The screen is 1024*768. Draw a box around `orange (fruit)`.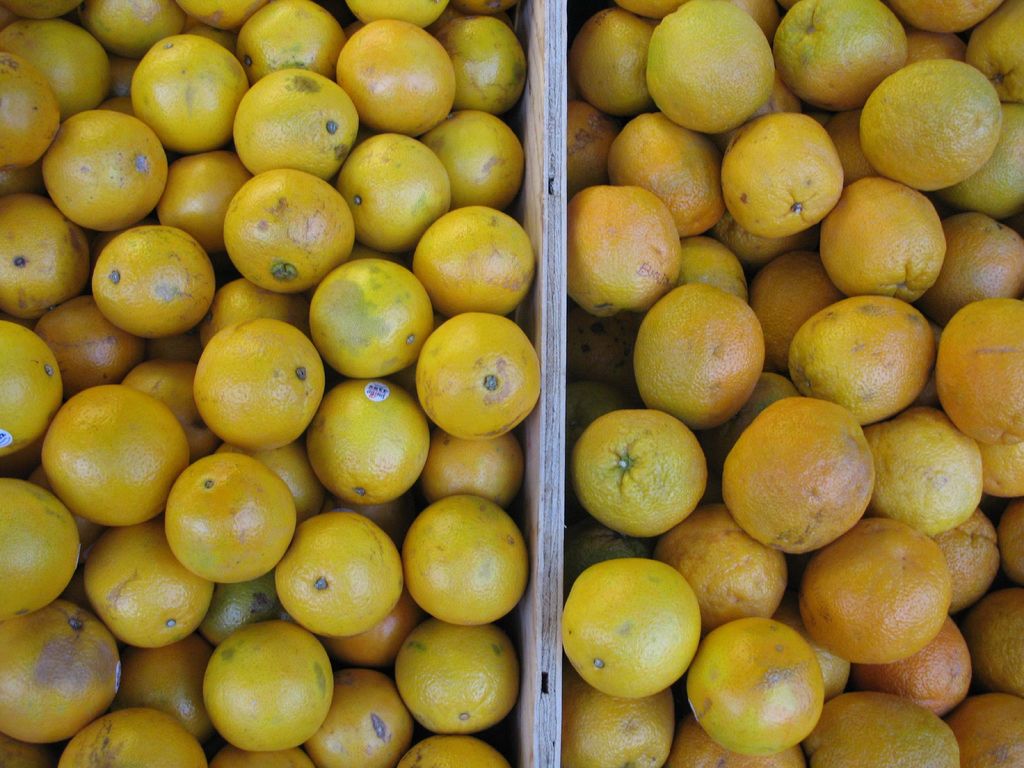
[x1=307, y1=668, x2=402, y2=766].
